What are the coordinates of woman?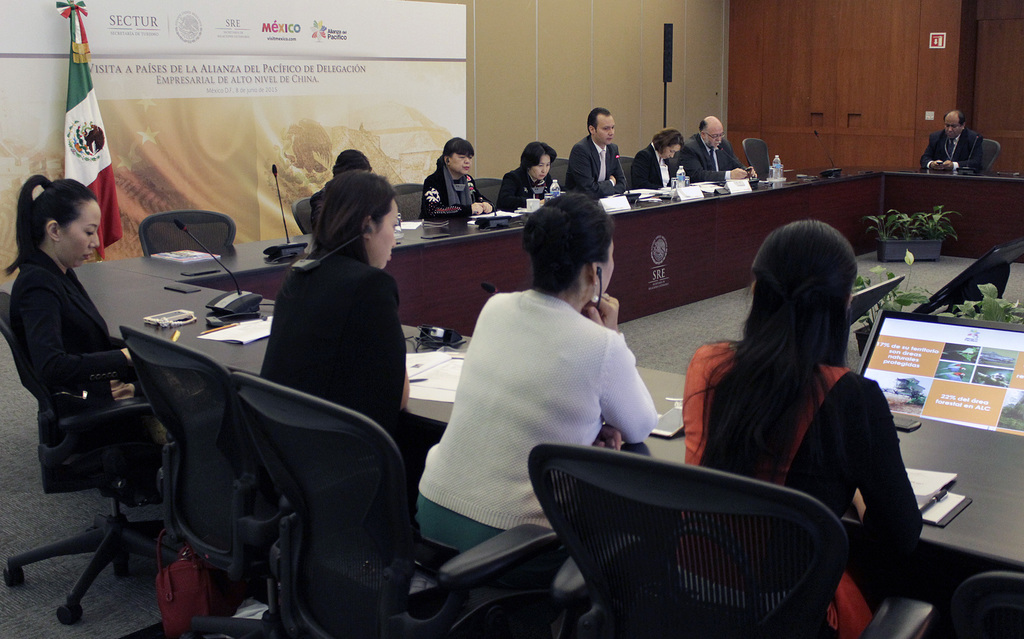
257 165 414 469.
